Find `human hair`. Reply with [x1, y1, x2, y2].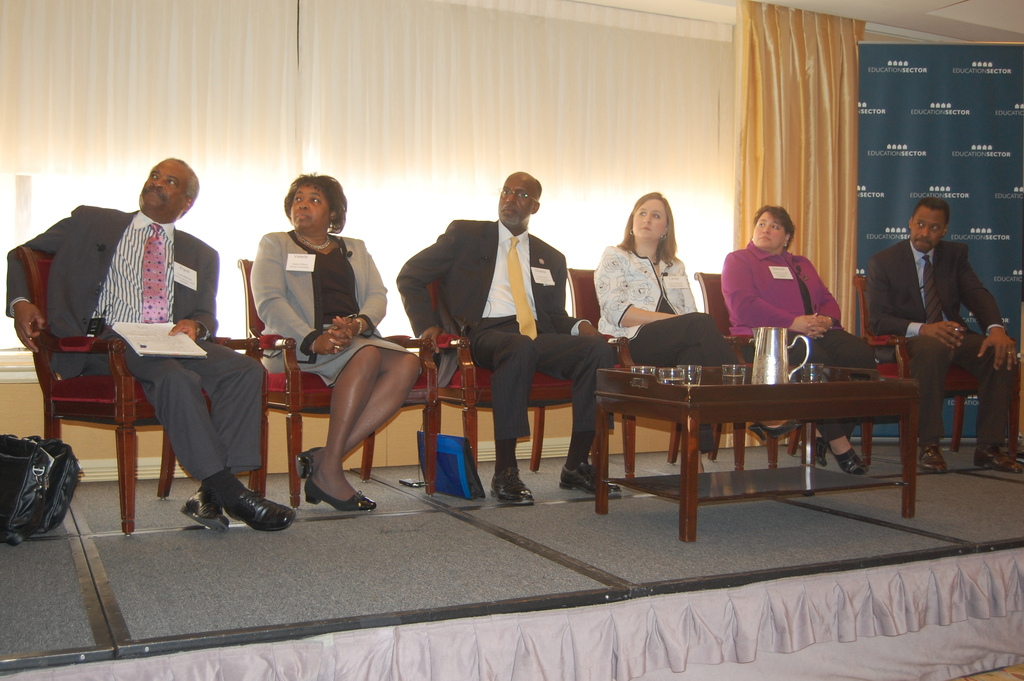
[139, 158, 198, 218].
